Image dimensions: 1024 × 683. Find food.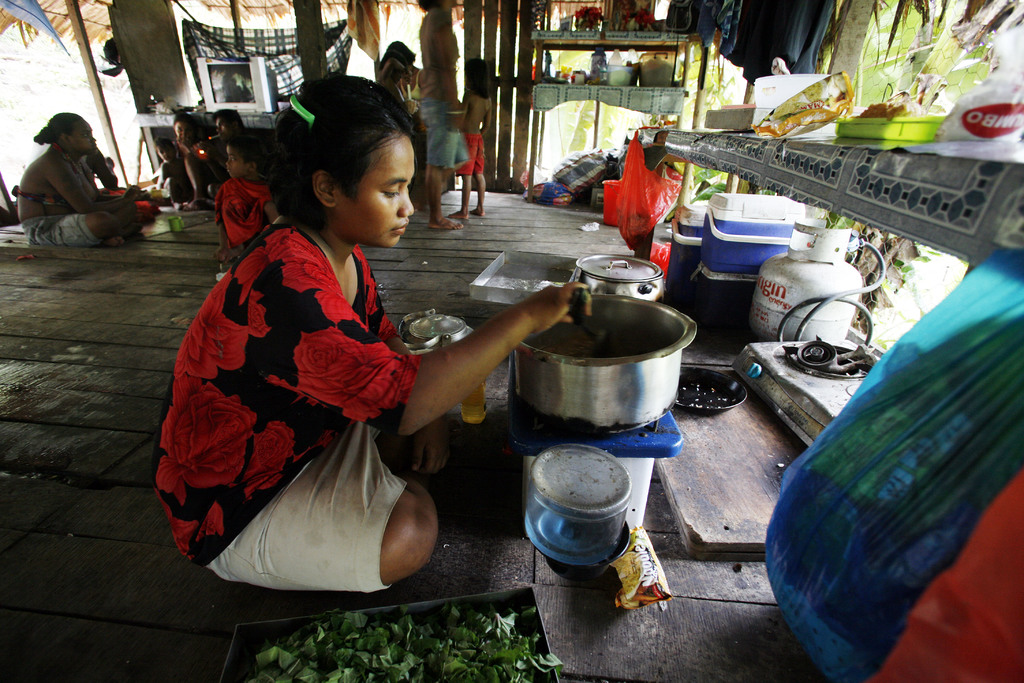
(left=612, top=524, right=675, bottom=613).
